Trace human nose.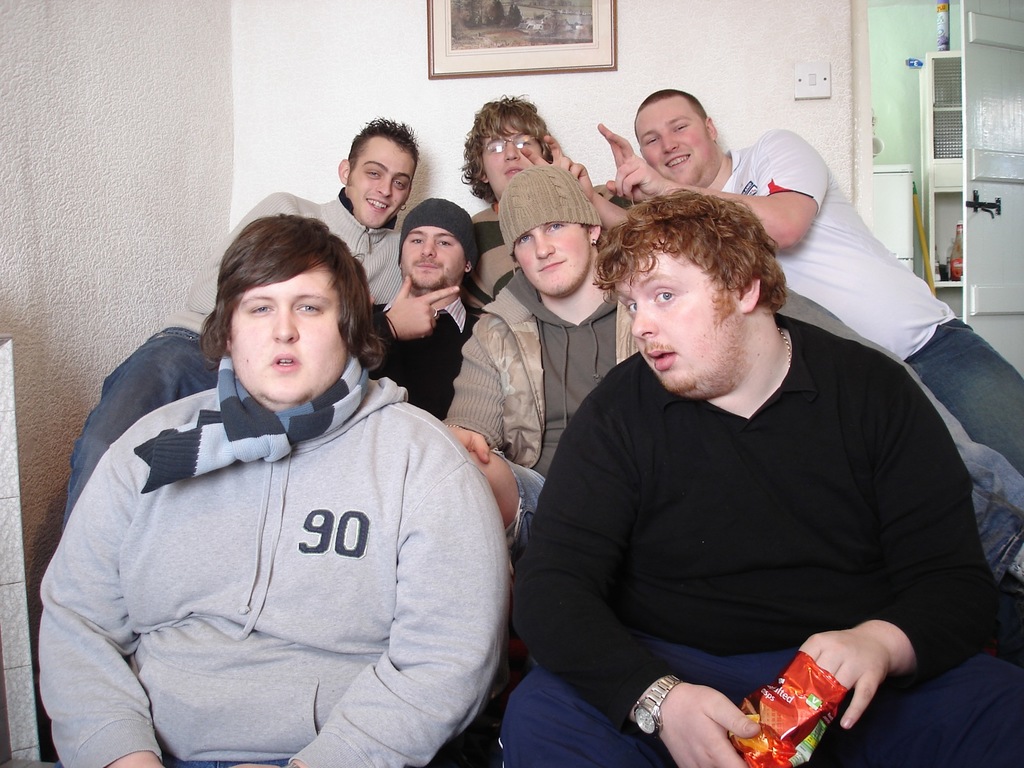
Traced to [632,304,659,345].
